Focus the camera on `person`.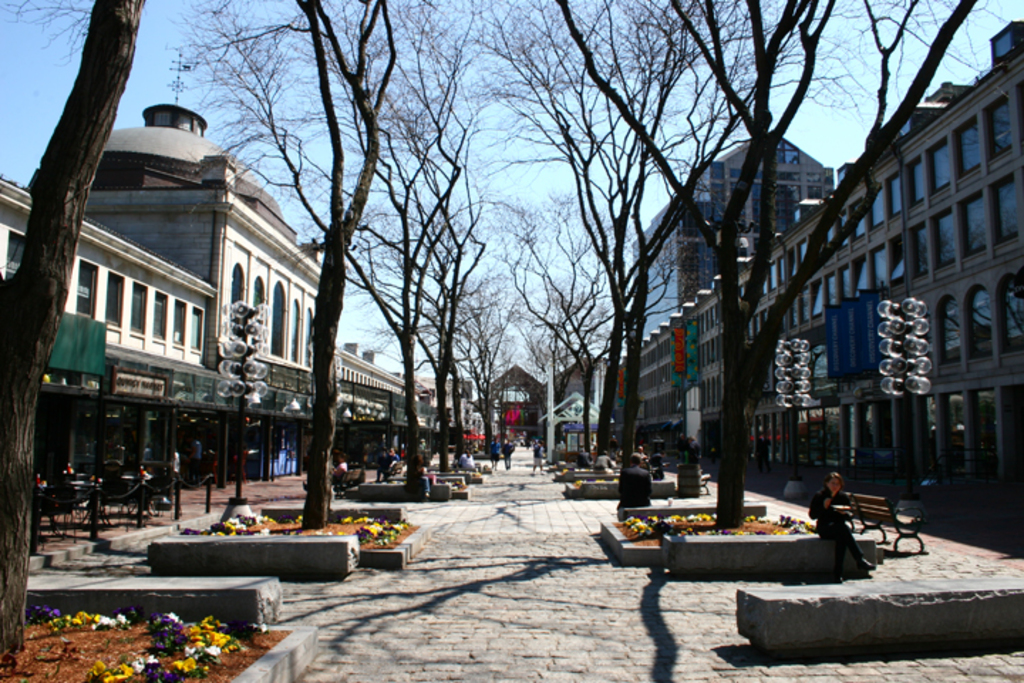
Focus region: 300, 451, 348, 488.
